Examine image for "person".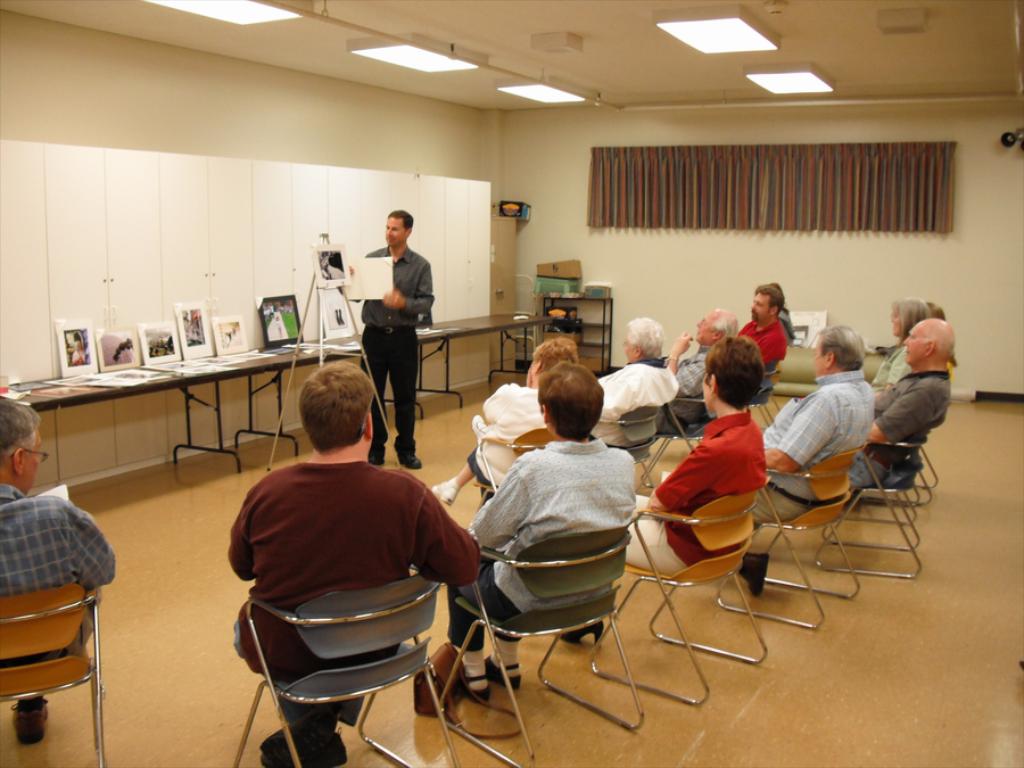
Examination result: (869, 296, 934, 396).
